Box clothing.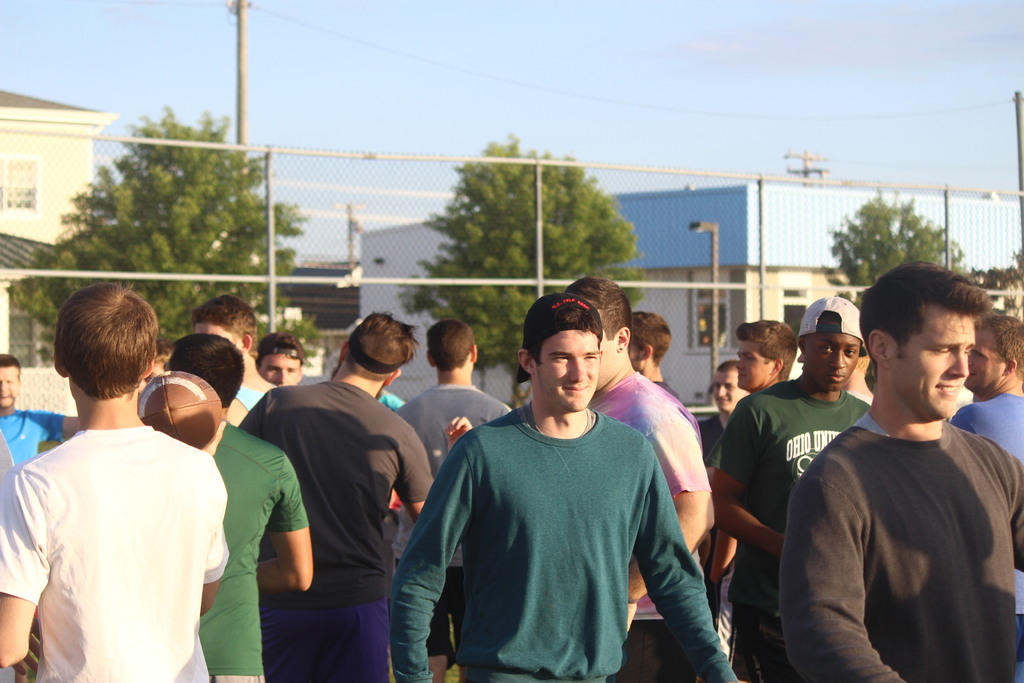
587:374:722:682.
